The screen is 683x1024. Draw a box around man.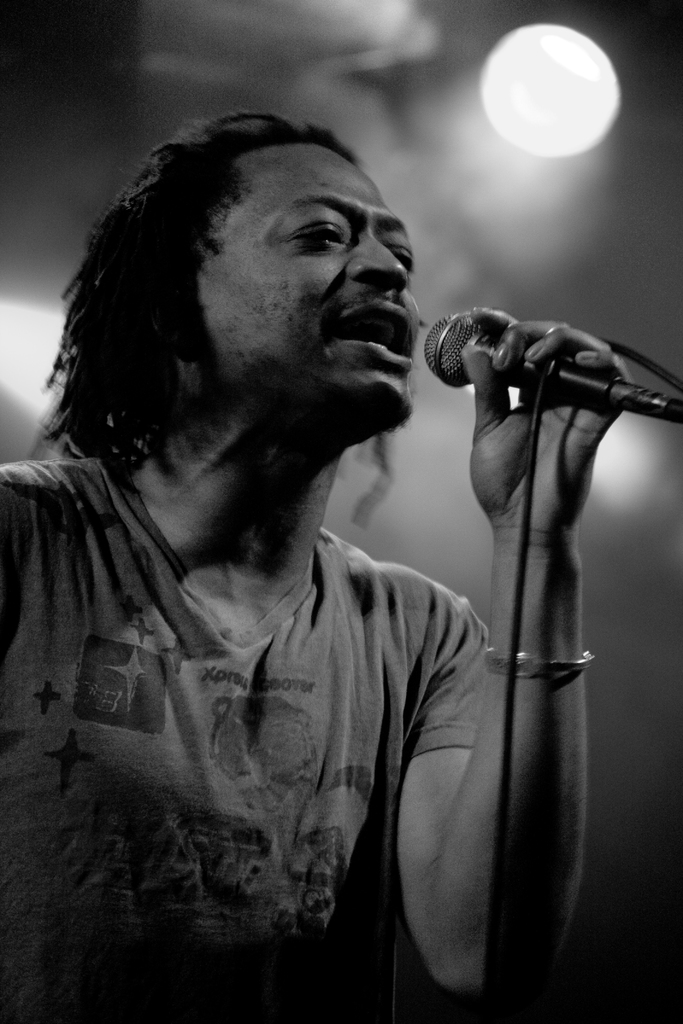
<region>0, 100, 632, 1004</region>.
